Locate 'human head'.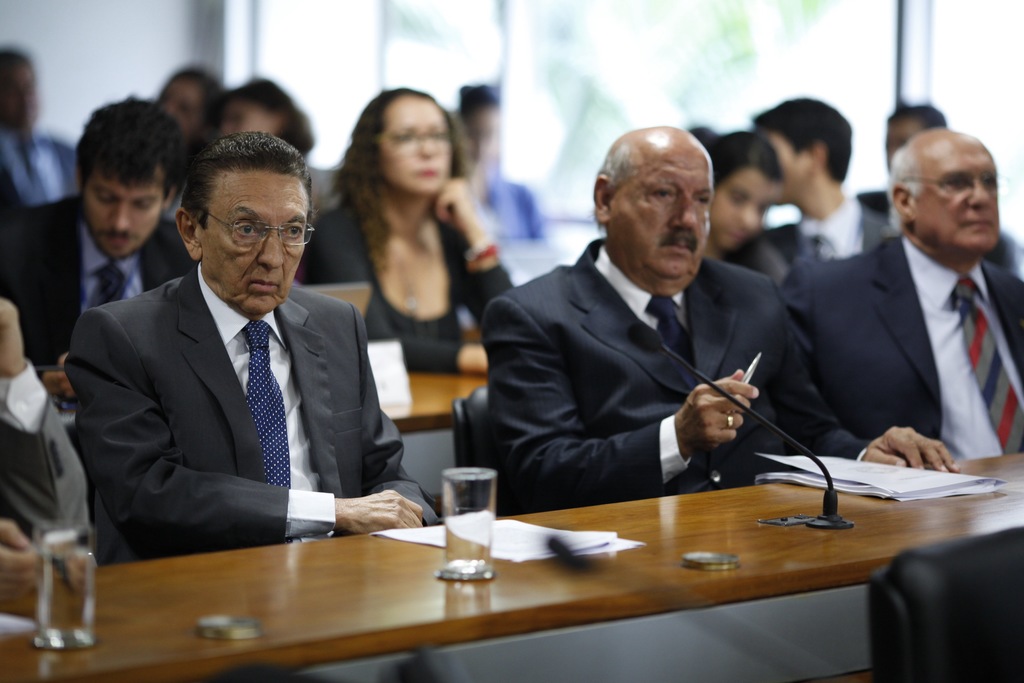
Bounding box: 886/128/1004/255.
